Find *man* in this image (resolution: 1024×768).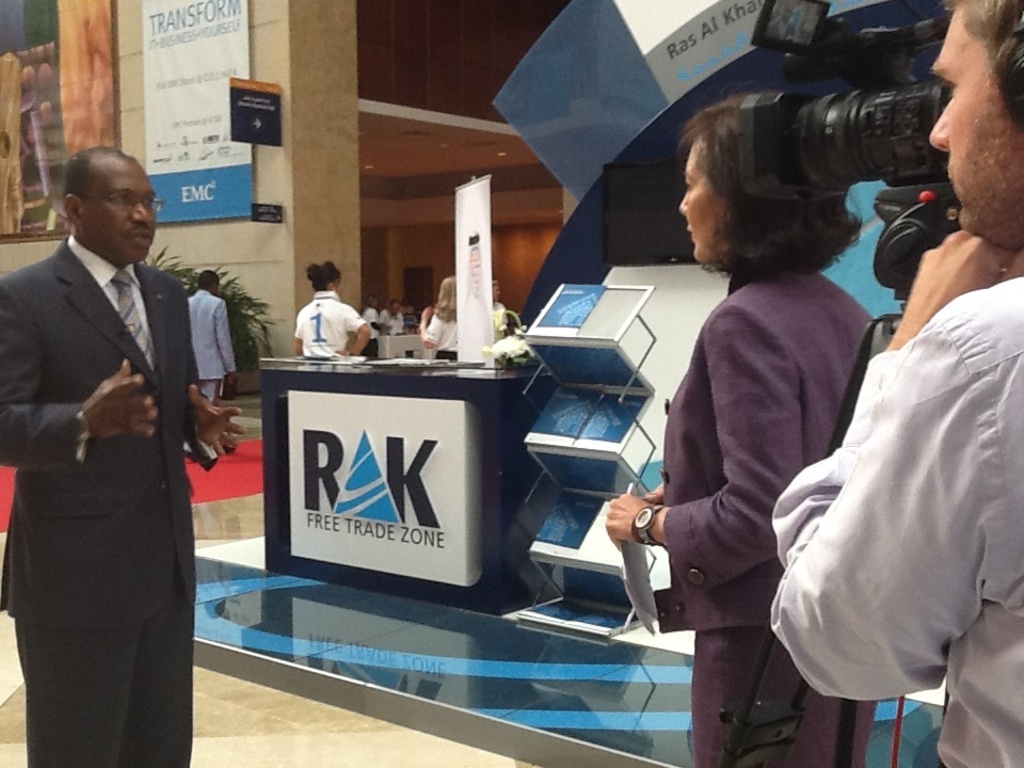
(187, 268, 231, 404).
